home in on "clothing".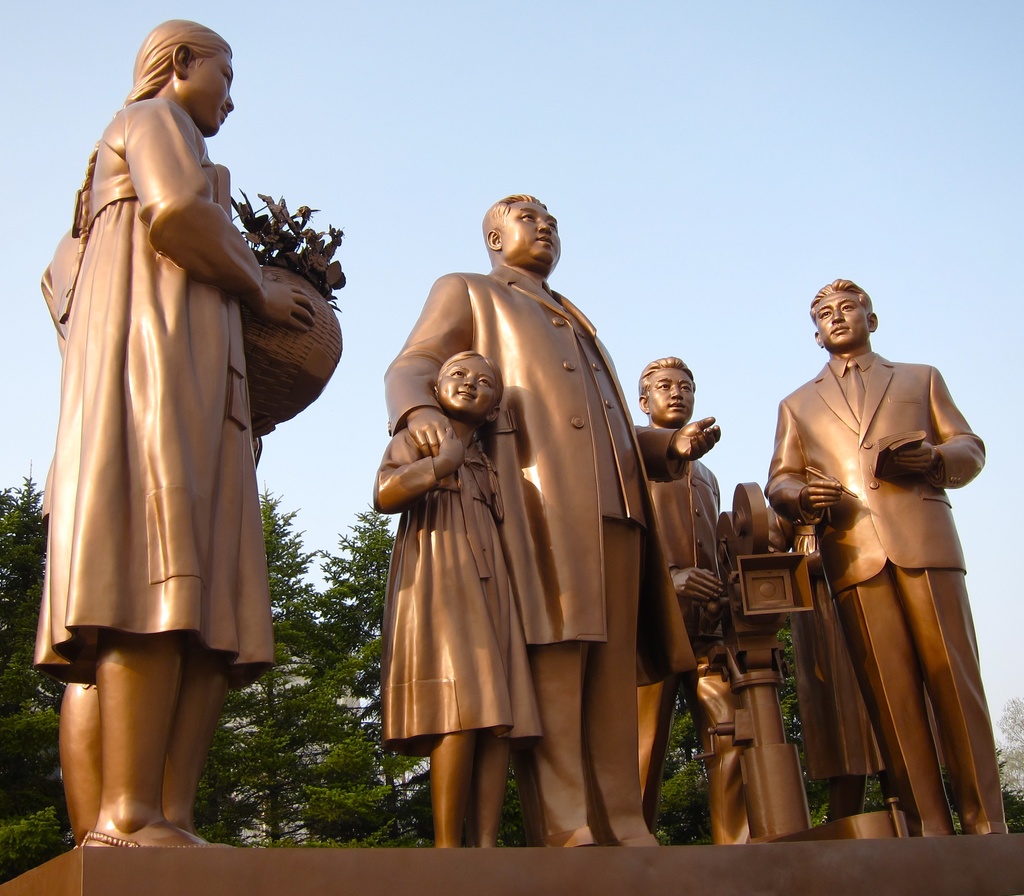
Homed in at [769,507,891,786].
